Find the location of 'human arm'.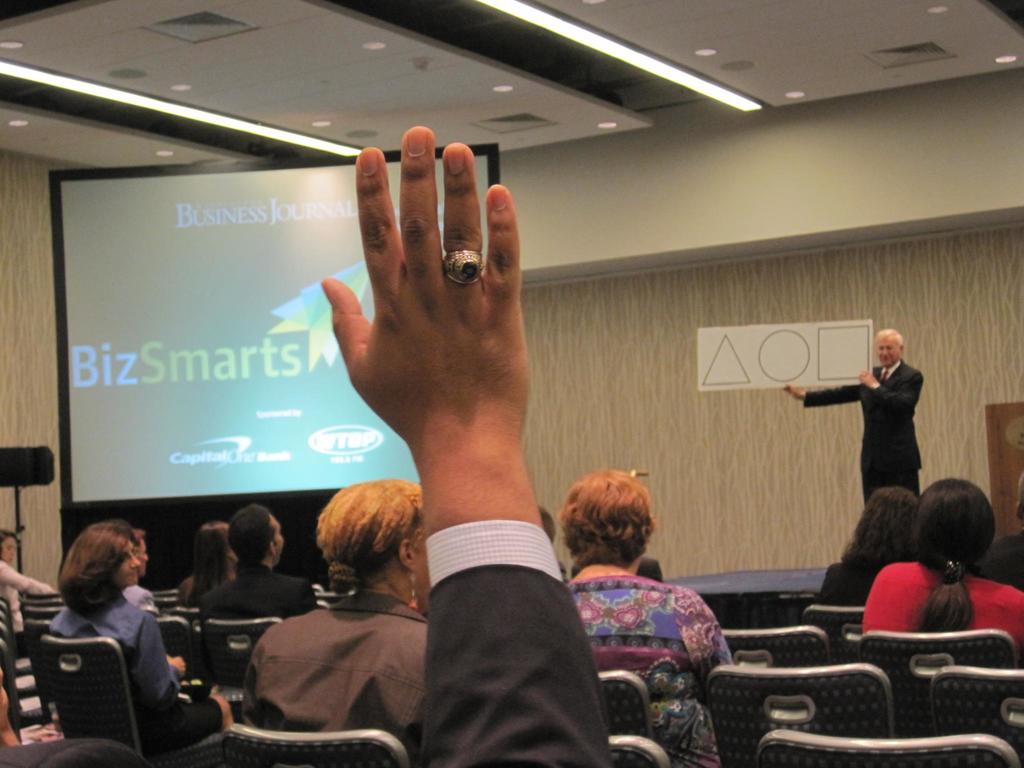
Location: [x1=869, y1=369, x2=926, y2=426].
